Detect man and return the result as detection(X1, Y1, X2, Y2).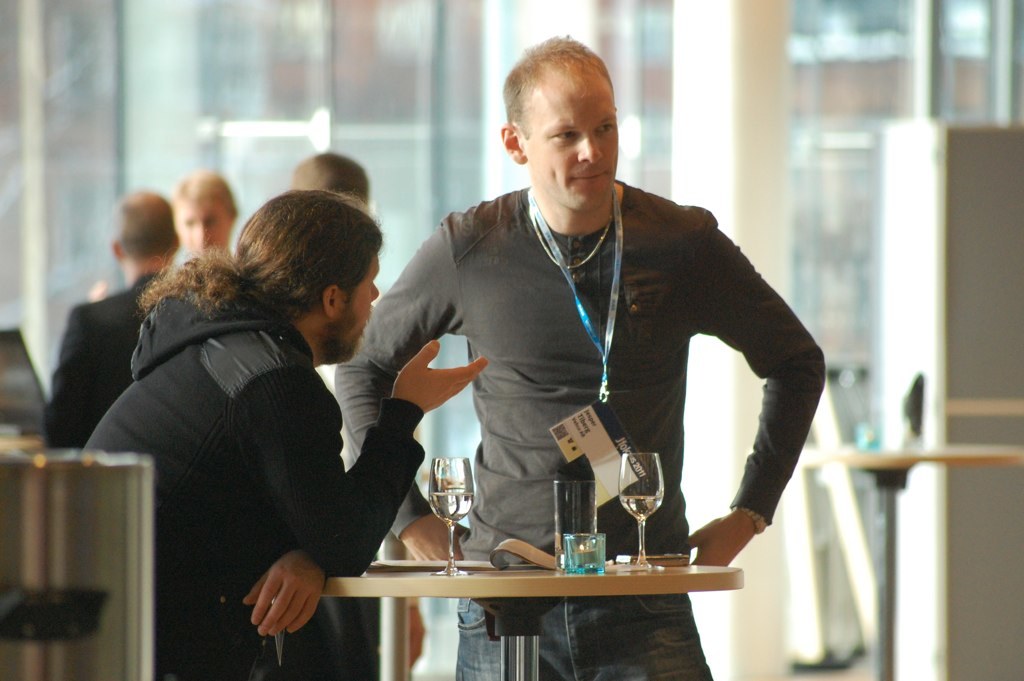
detection(44, 190, 180, 448).
